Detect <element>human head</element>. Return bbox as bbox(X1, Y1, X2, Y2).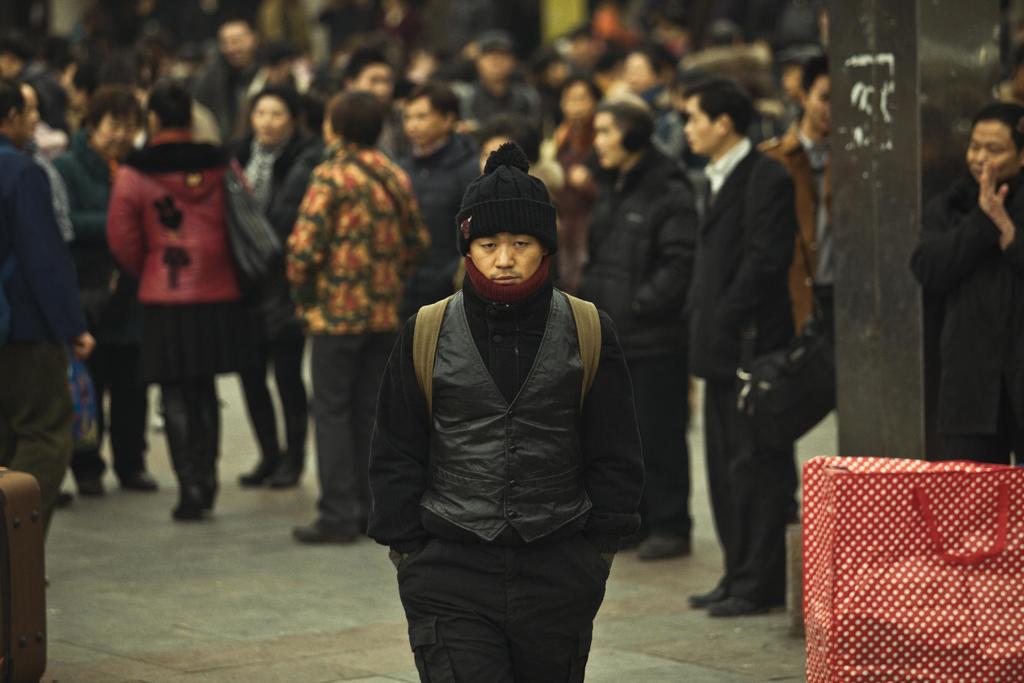
bbox(0, 78, 31, 143).
